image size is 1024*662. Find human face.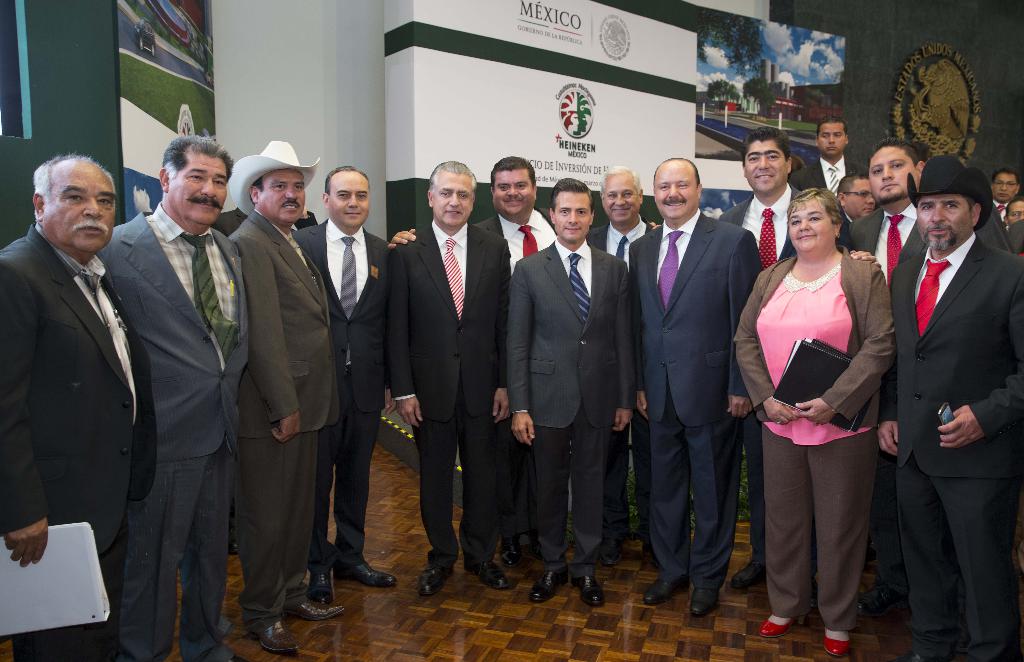
{"x1": 1006, "y1": 195, "x2": 1023, "y2": 228}.
